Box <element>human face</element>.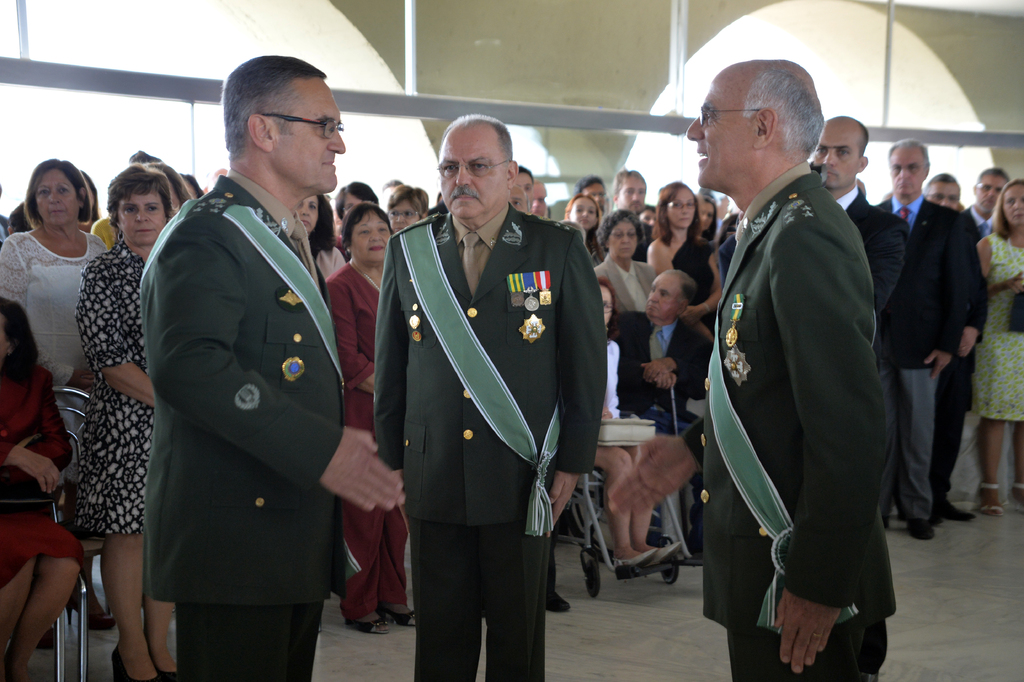
<region>568, 197, 601, 230</region>.
